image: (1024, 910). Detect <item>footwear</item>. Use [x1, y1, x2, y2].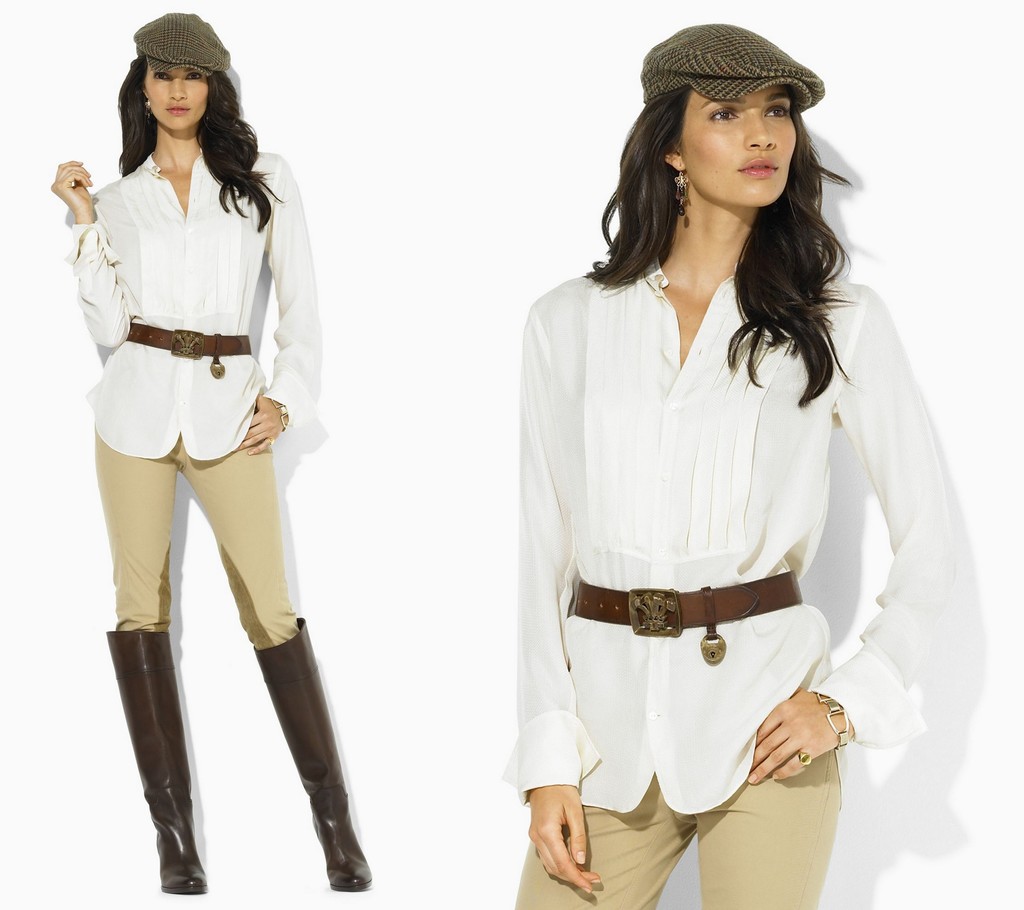
[95, 571, 239, 909].
